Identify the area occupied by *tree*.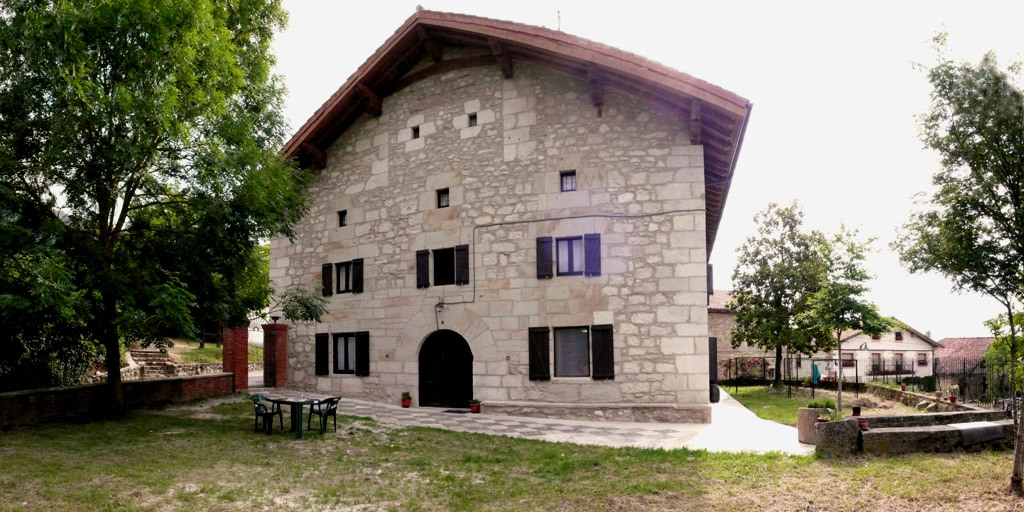
Area: 0, 0, 301, 409.
